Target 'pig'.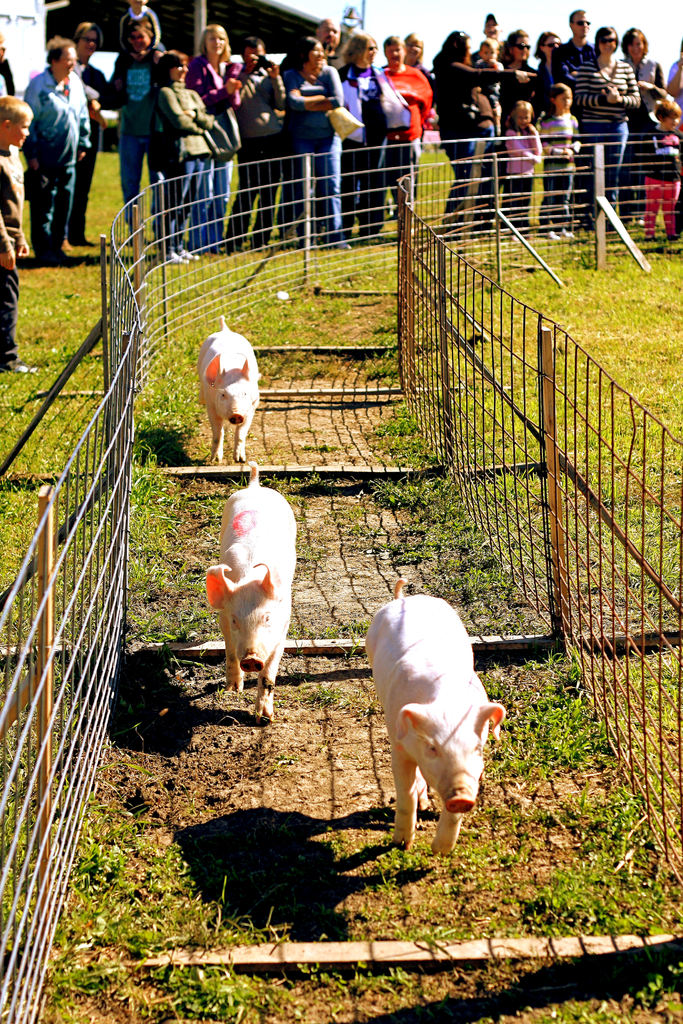
Target region: 361 573 502 858.
